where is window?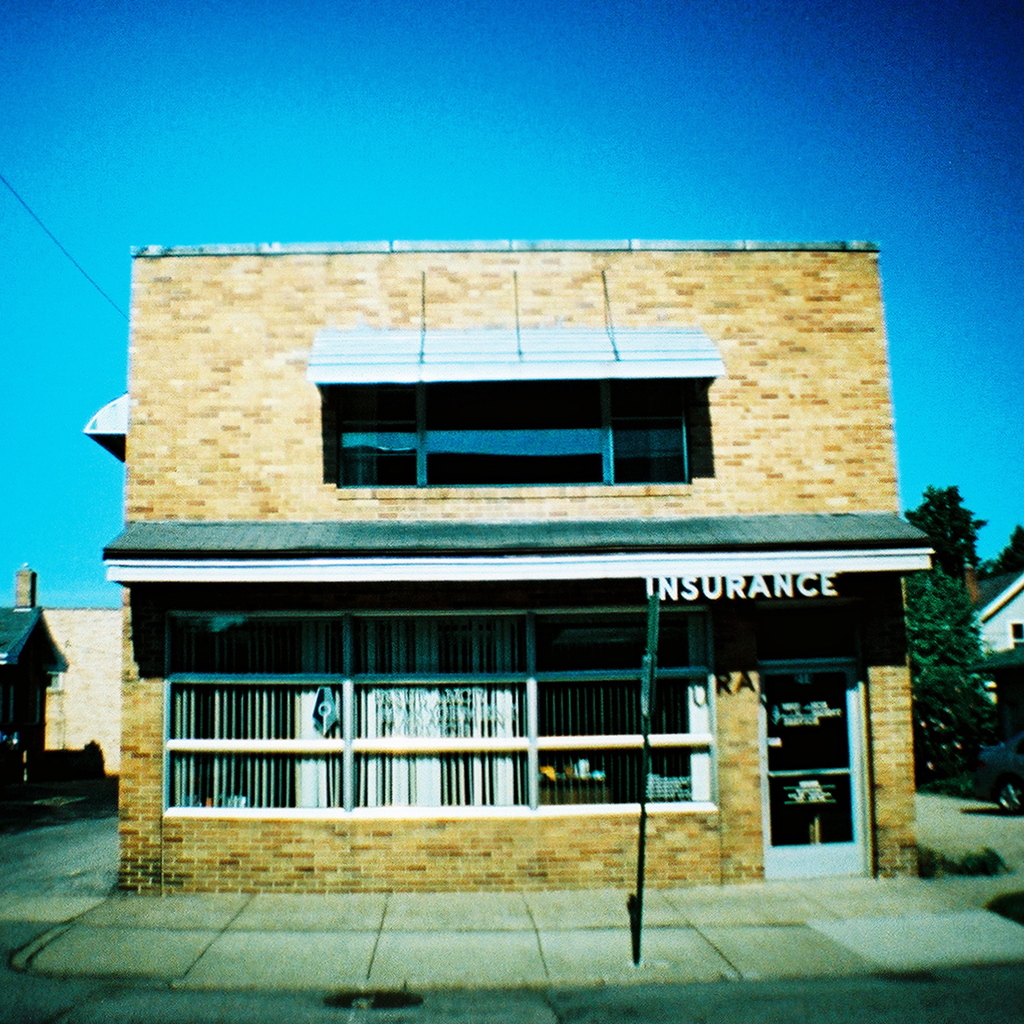
[left=288, top=336, right=776, bottom=484].
